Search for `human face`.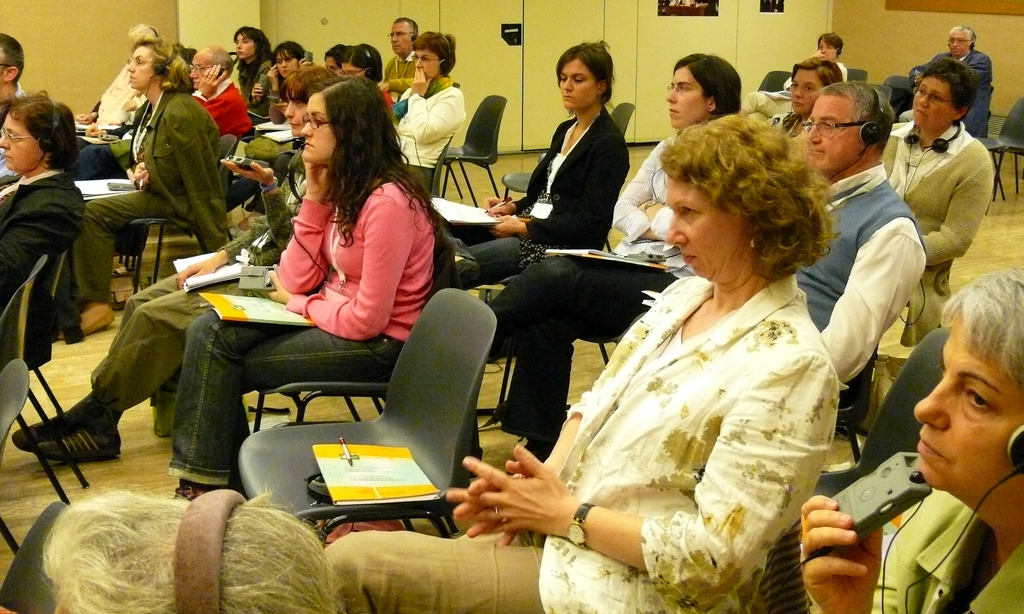
Found at <bbox>0, 114, 42, 171</bbox>.
